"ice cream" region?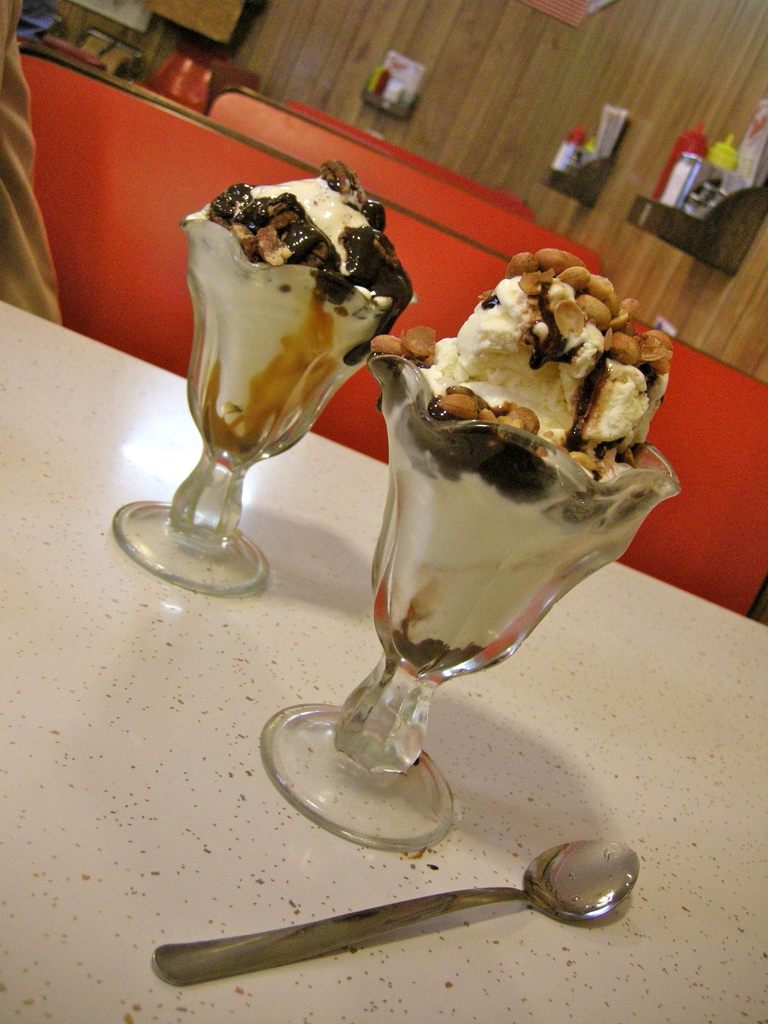
detection(193, 161, 408, 462)
